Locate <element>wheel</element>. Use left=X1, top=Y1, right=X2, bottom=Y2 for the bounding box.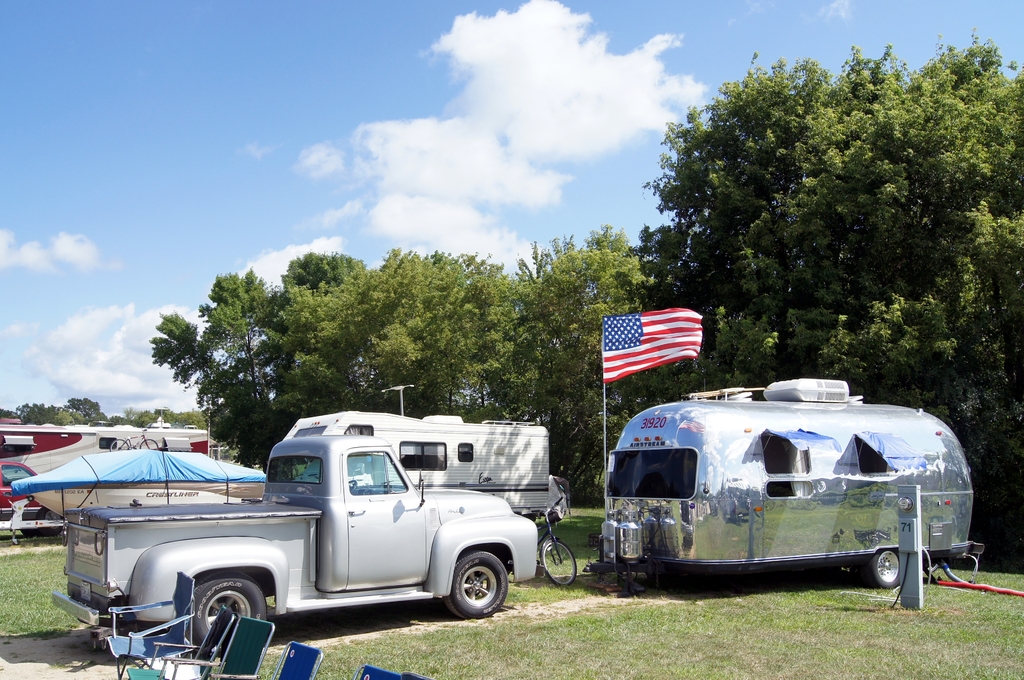
left=141, top=434, right=159, bottom=448.
